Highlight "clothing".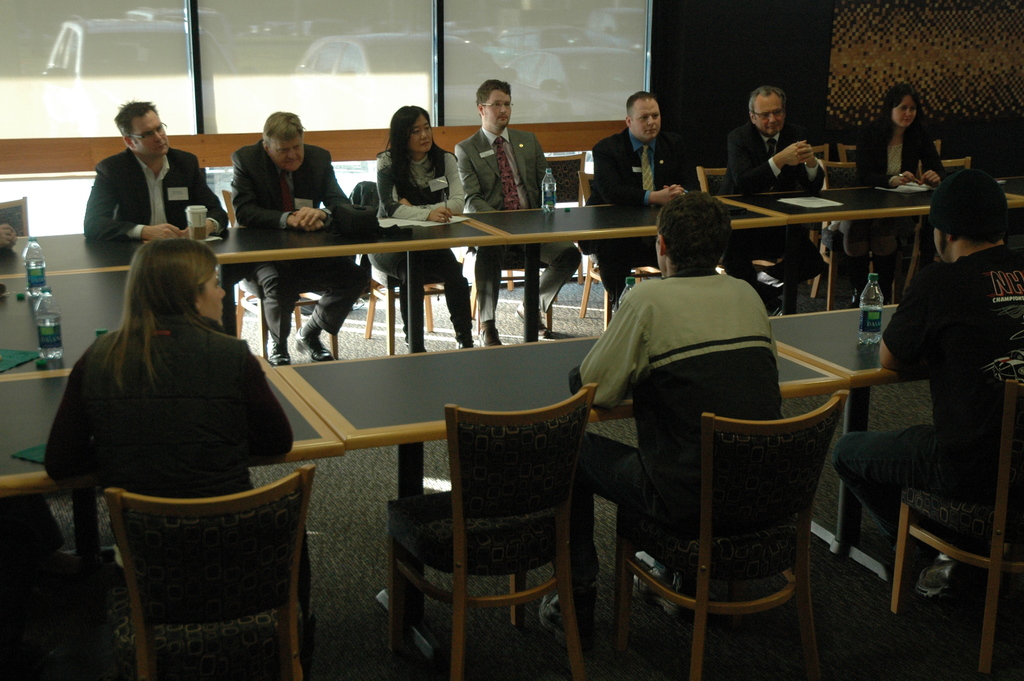
Highlighted region: pyautogui.locateOnScreen(230, 135, 371, 336).
